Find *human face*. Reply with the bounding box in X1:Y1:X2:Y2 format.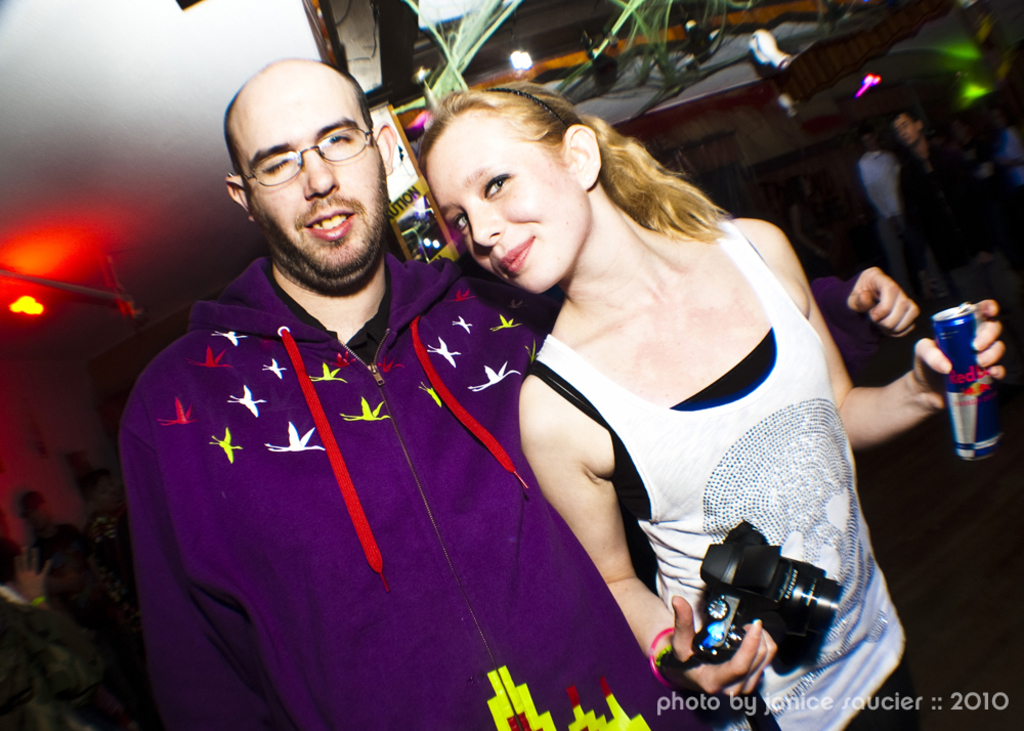
892:113:919:143.
